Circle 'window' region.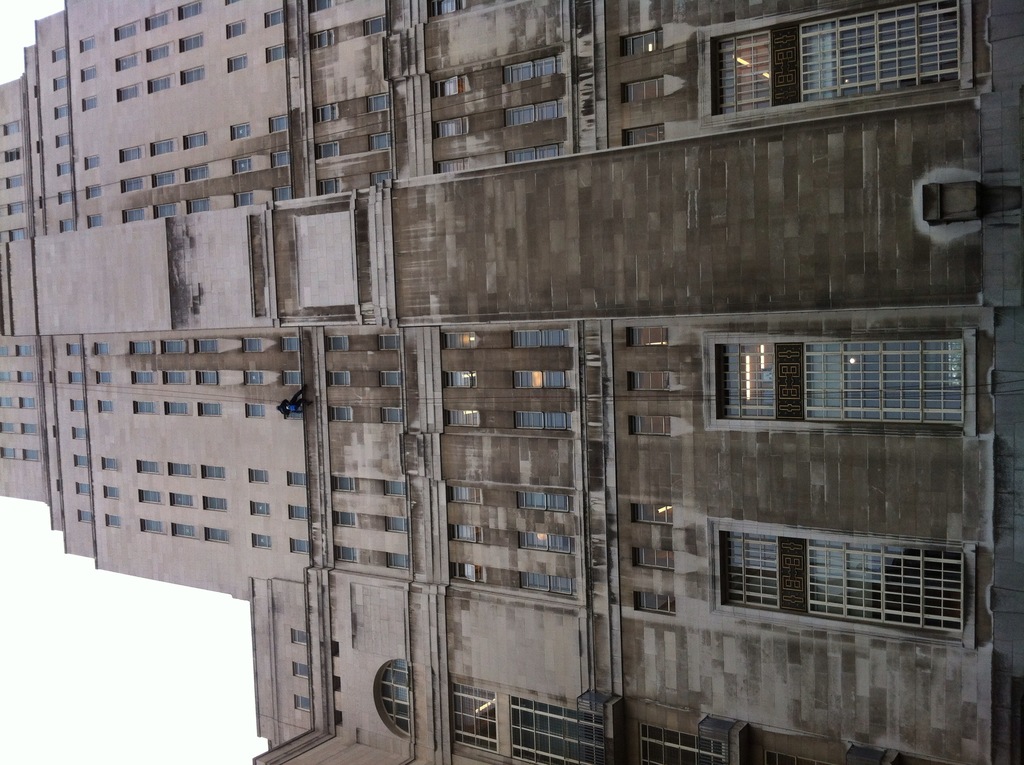
Region: [124, 211, 140, 219].
